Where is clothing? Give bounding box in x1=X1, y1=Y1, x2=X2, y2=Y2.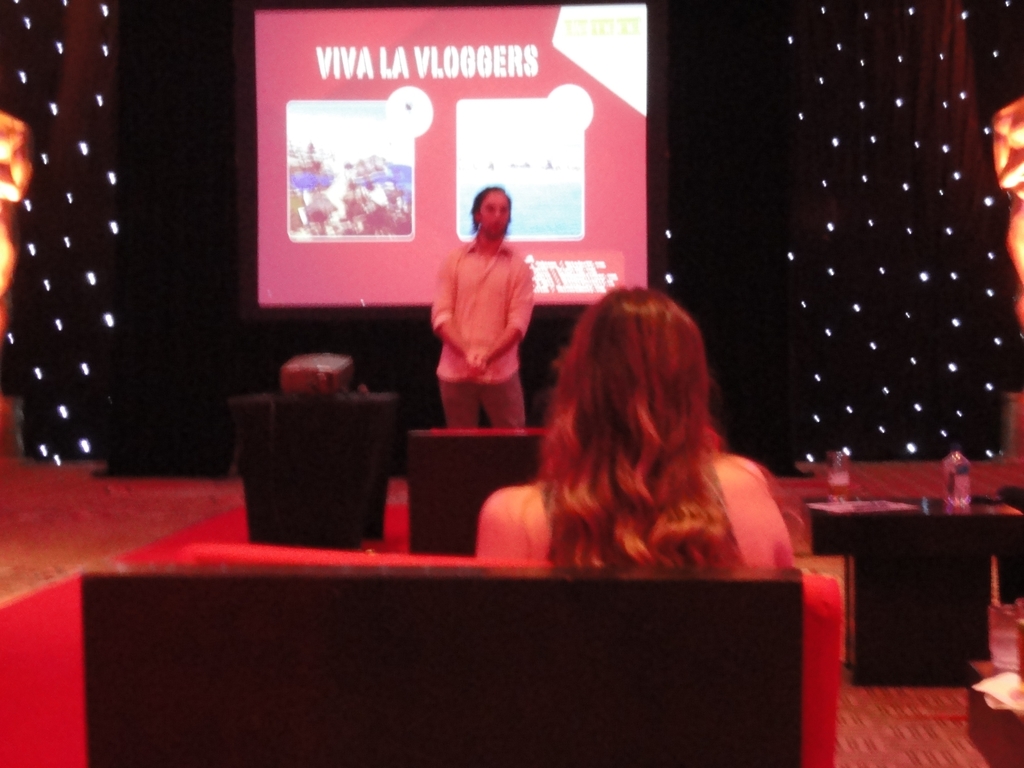
x1=428, y1=197, x2=540, y2=444.
